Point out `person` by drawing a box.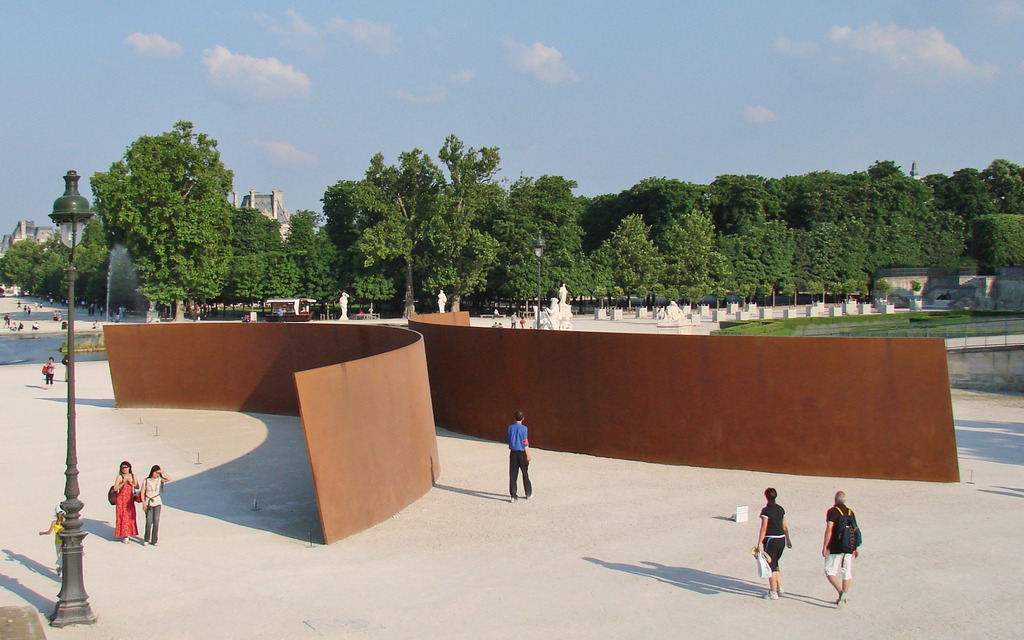
crop(274, 308, 285, 316).
